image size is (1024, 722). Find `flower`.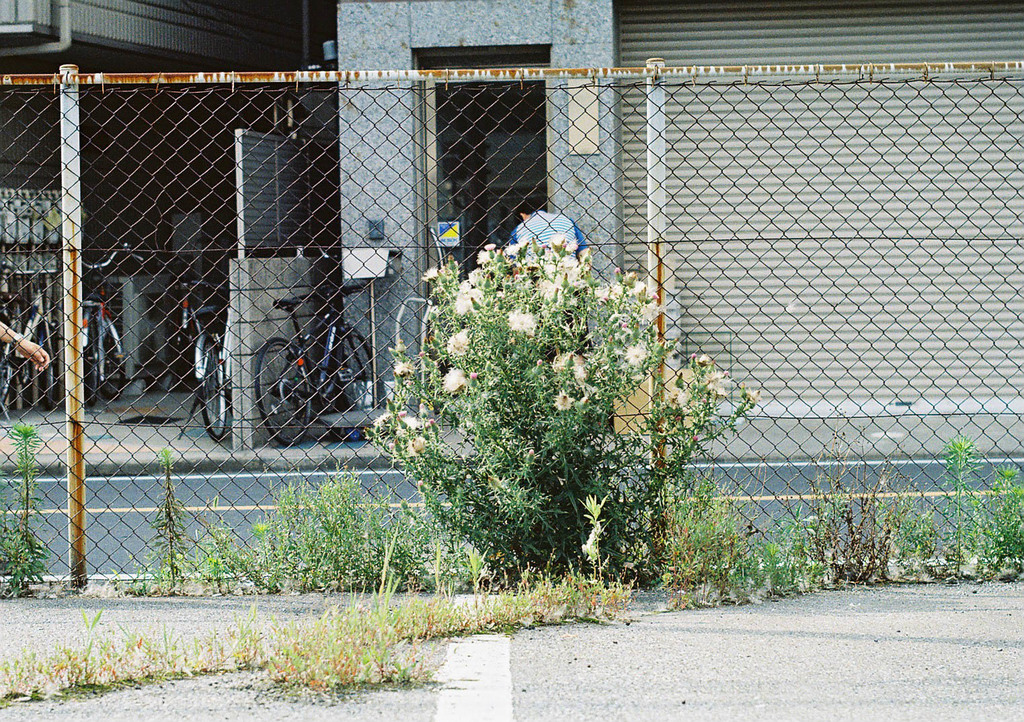
(579,387,606,403).
